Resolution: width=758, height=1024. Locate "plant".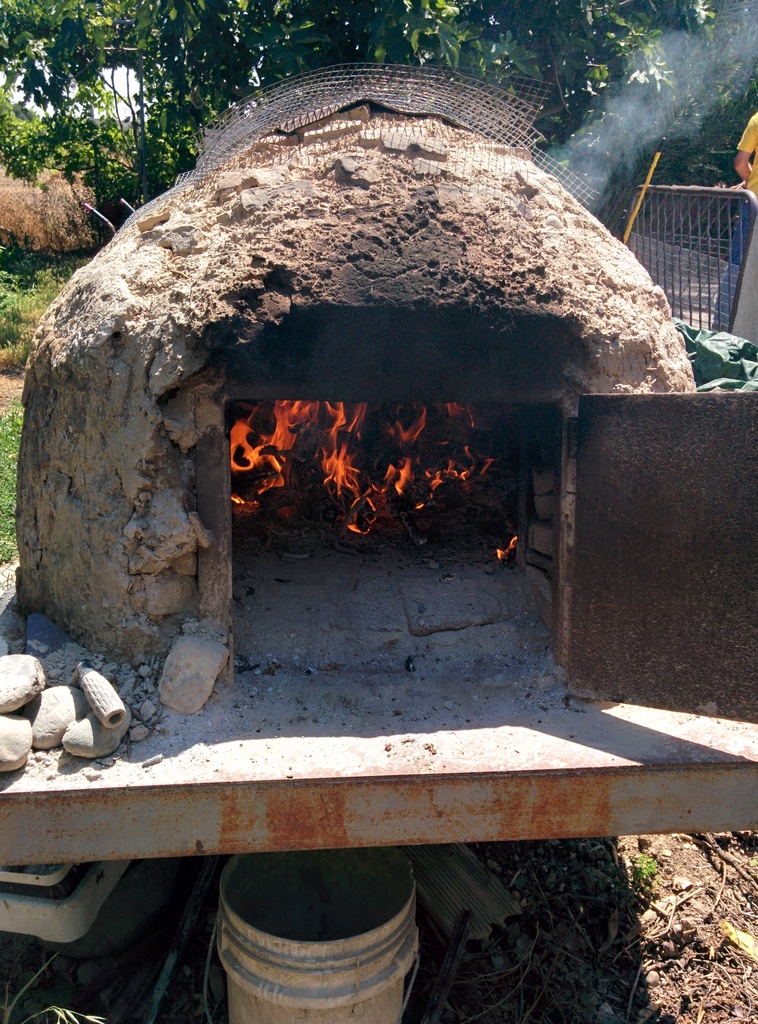
0:393:36:568.
